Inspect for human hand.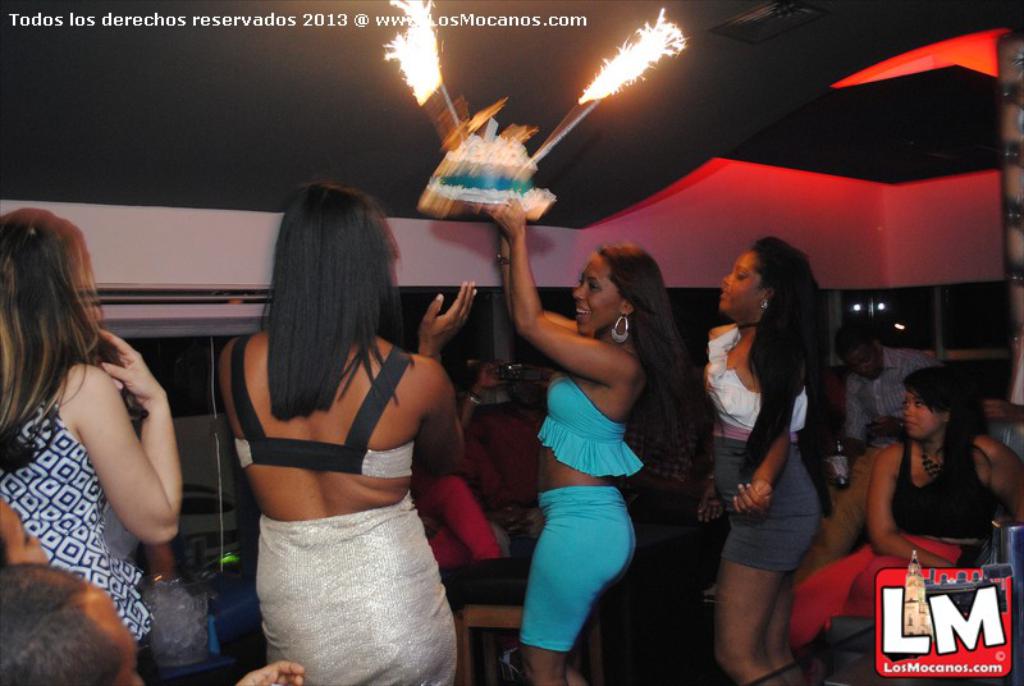
Inspection: select_region(868, 416, 906, 444).
